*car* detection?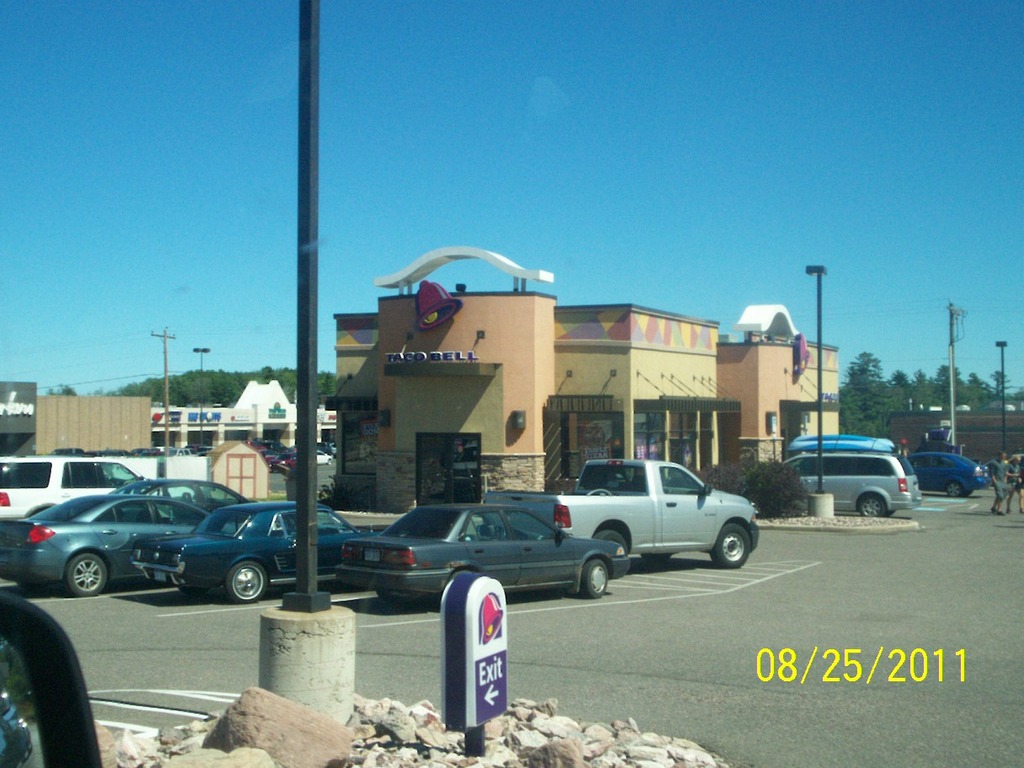
328 498 629 616
